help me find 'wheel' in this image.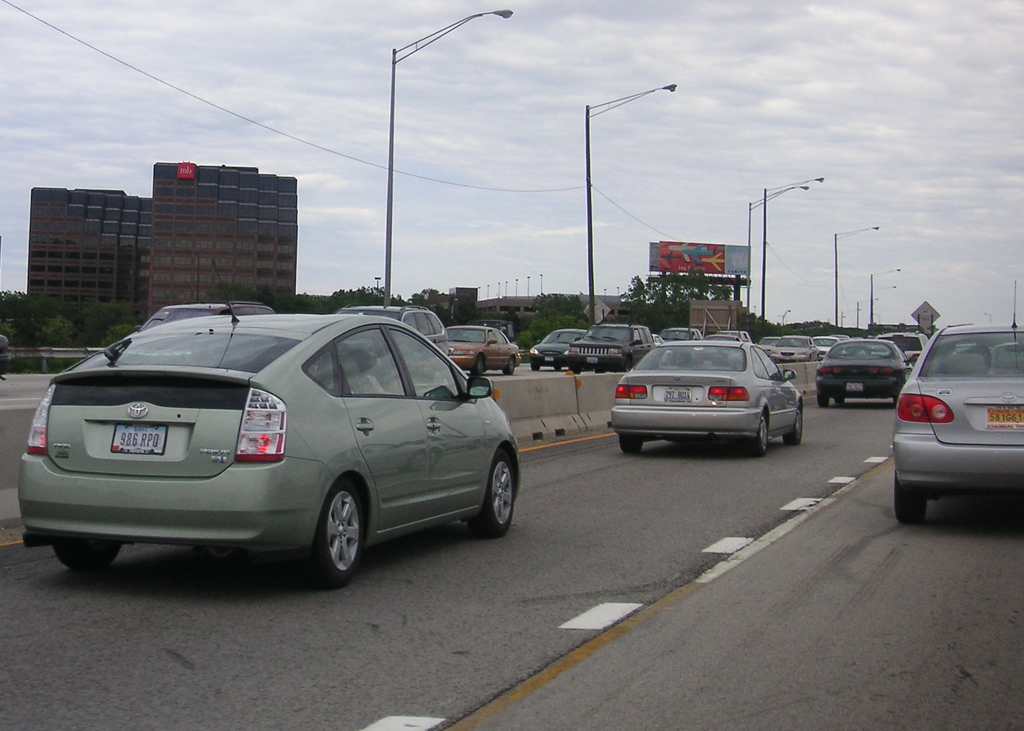
Found it: [x1=467, y1=444, x2=524, y2=536].
